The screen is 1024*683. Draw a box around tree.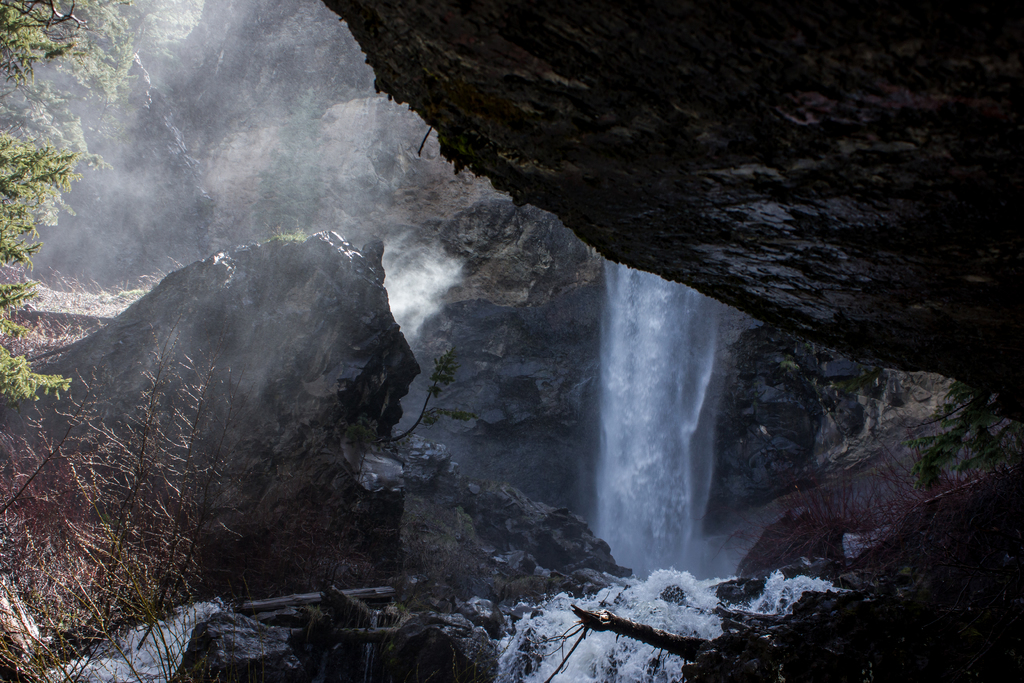
0, 317, 252, 682.
